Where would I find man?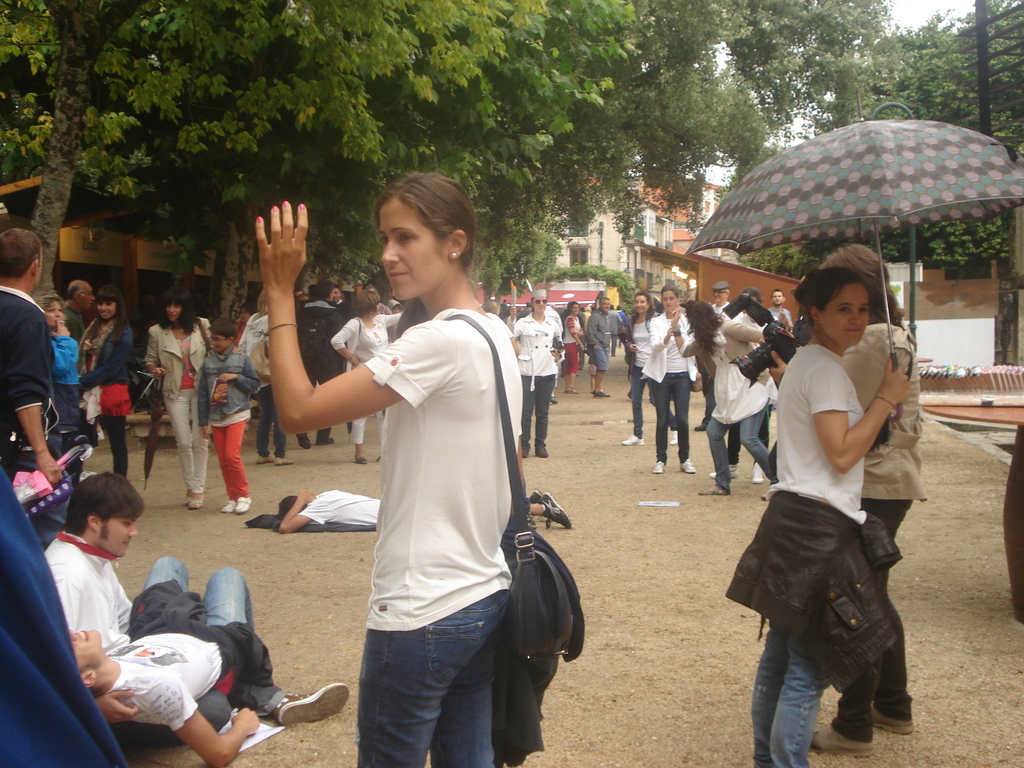
At (x1=364, y1=284, x2=390, y2=314).
